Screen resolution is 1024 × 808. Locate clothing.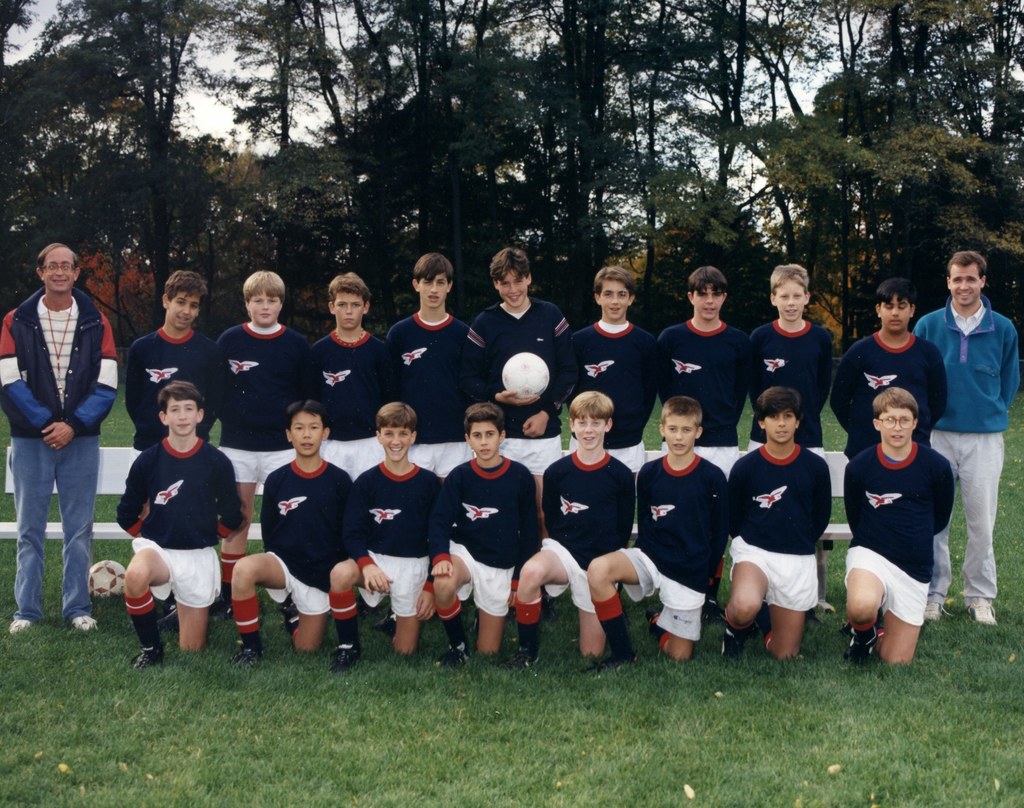
{"x1": 847, "y1": 442, "x2": 954, "y2": 637}.
